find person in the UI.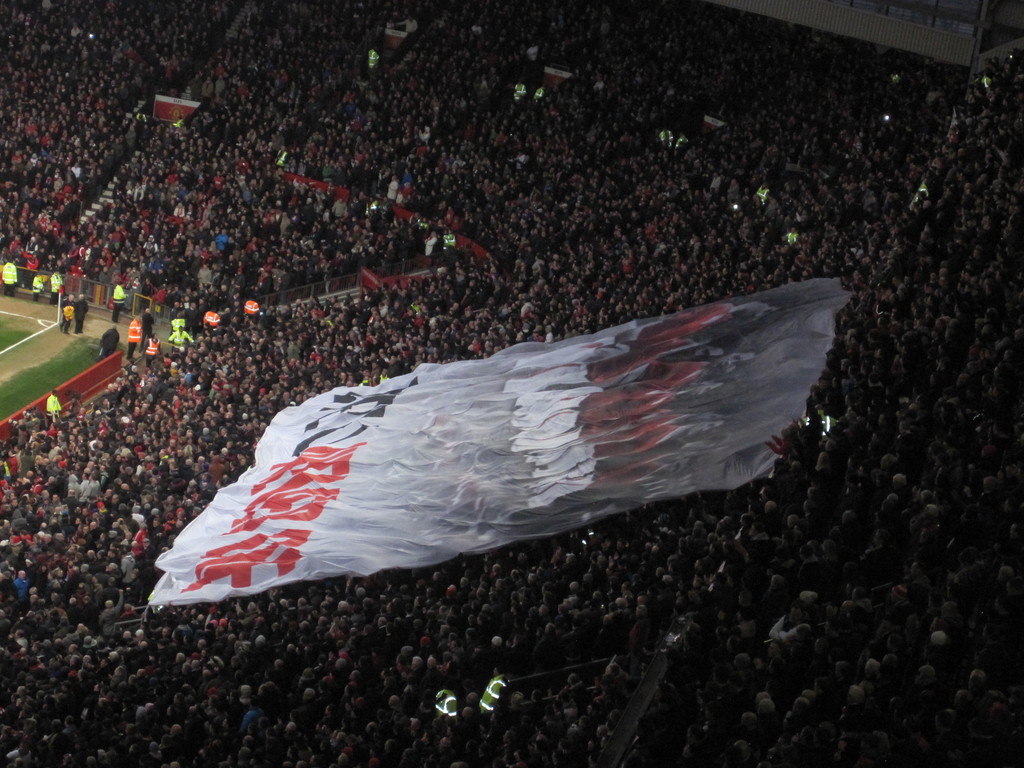
UI element at x1=47, y1=392, x2=60, y2=426.
